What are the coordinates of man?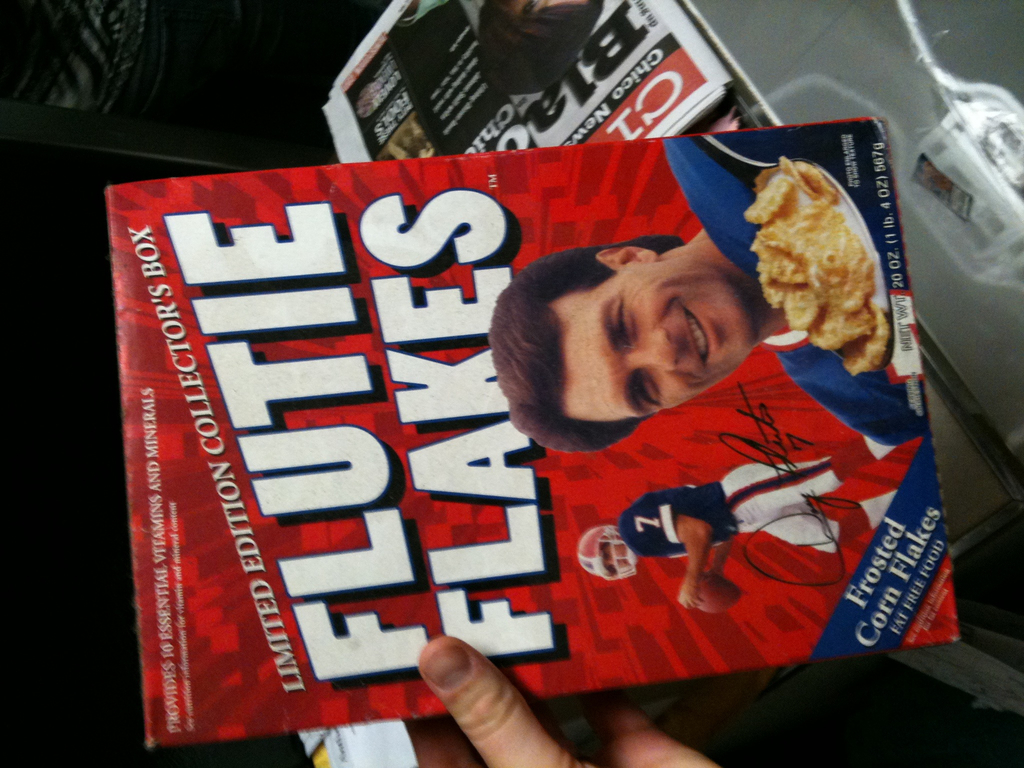
box=[578, 460, 898, 607].
